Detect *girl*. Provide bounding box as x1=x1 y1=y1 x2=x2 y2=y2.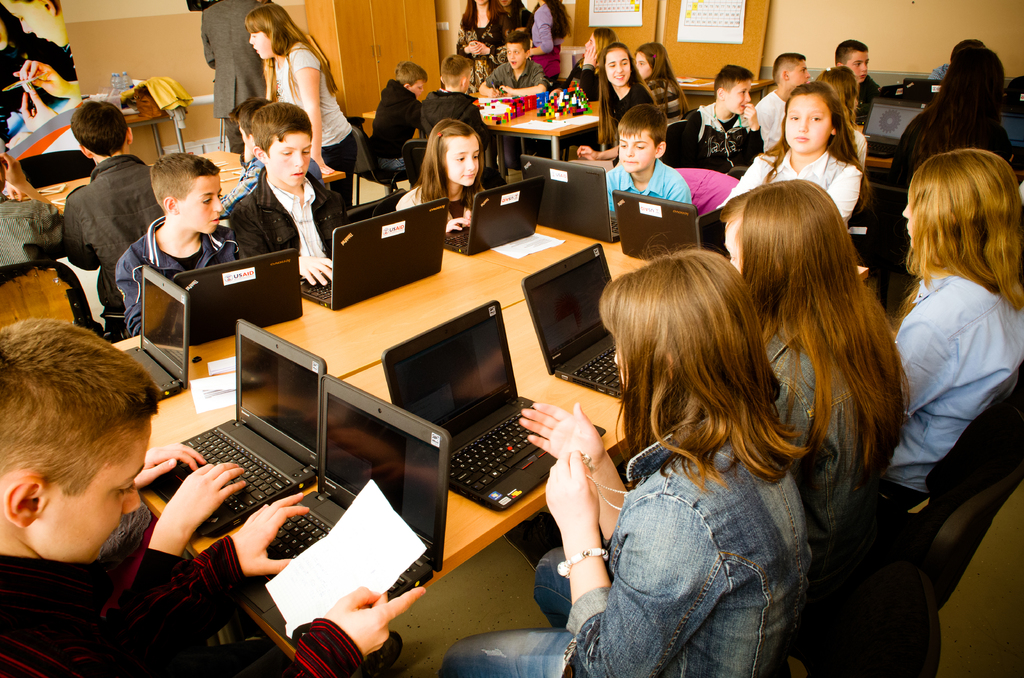
x1=634 y1=44 x2=692 y2=123.
